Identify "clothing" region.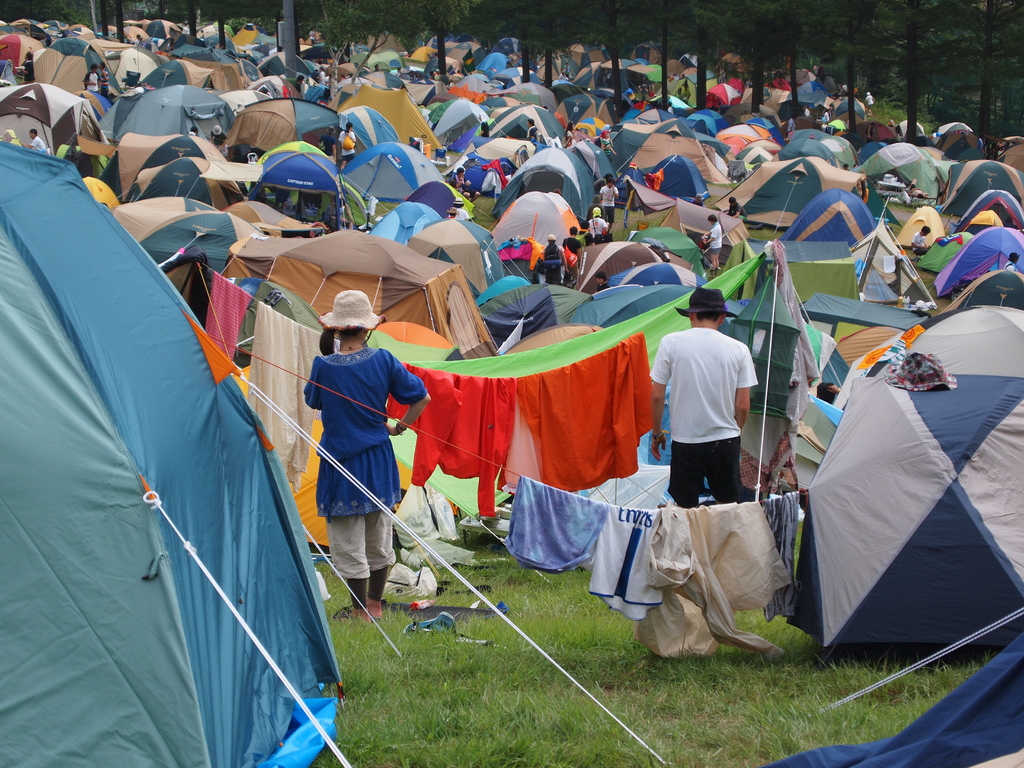
Region: pyautogui.locateOnScreen(306, 349, 425, 518).
